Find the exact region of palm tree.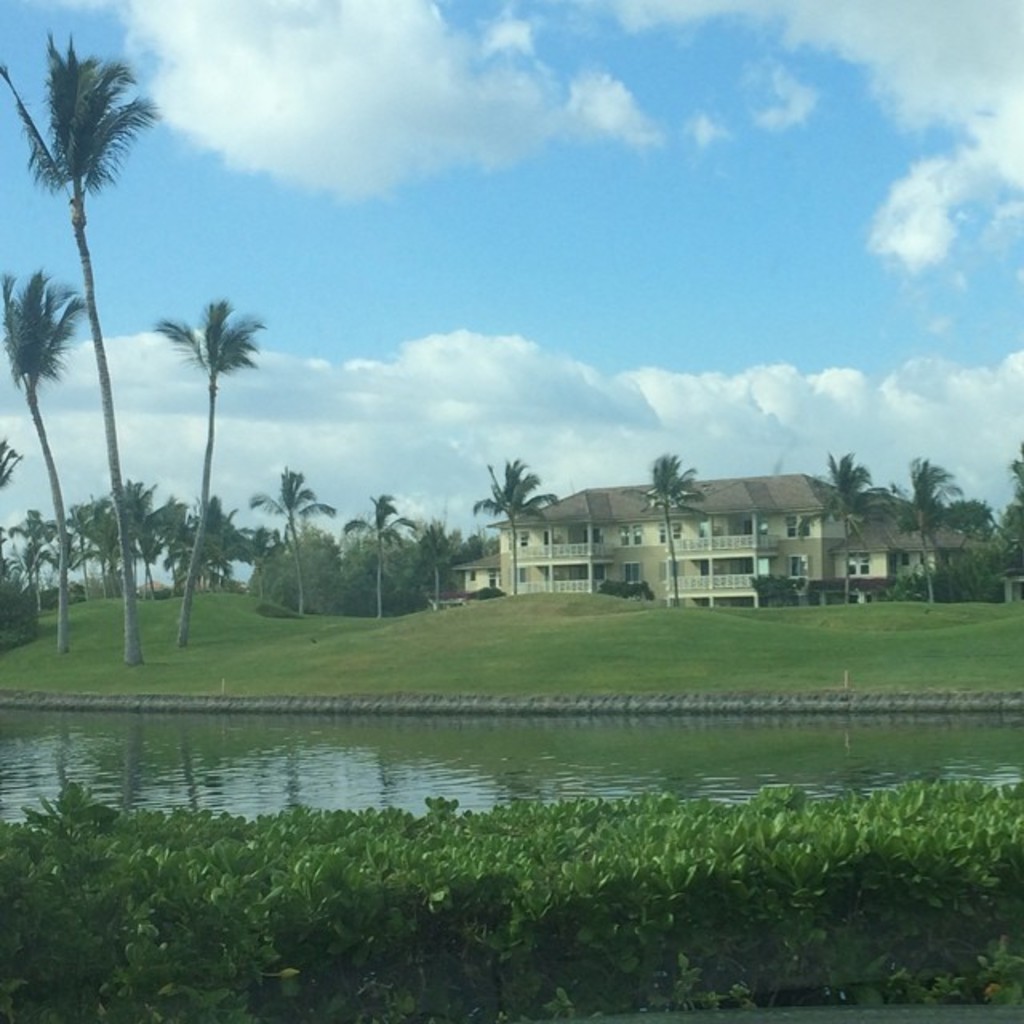
Exact region: (x1=146, y1=278, x2=278, y2=622).
